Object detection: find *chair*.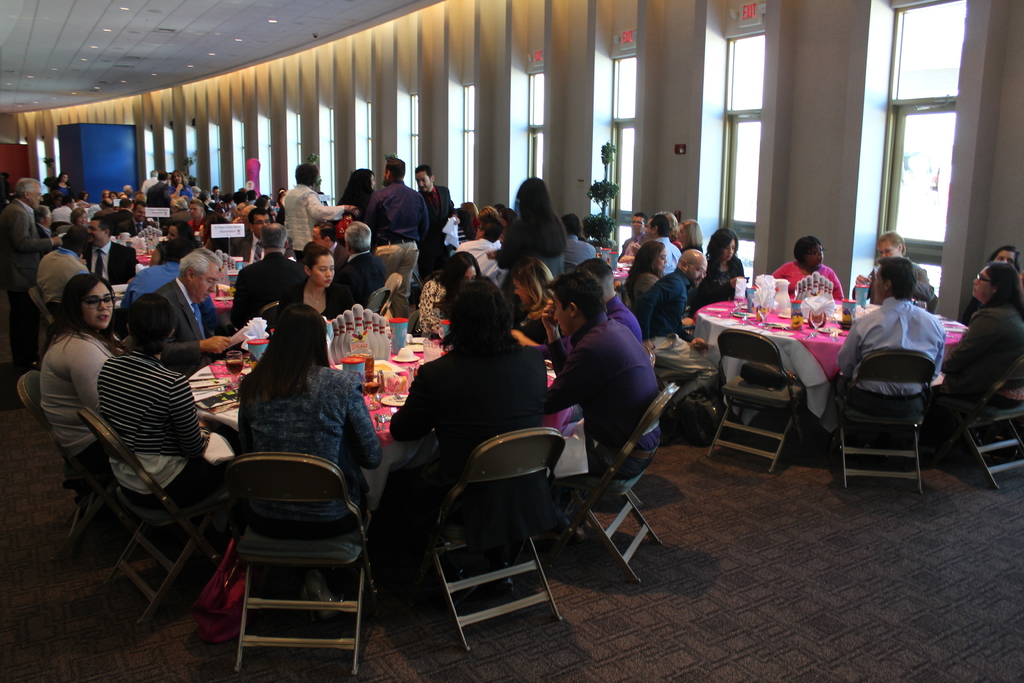
<region>365, 288, 387, 312</region>.
